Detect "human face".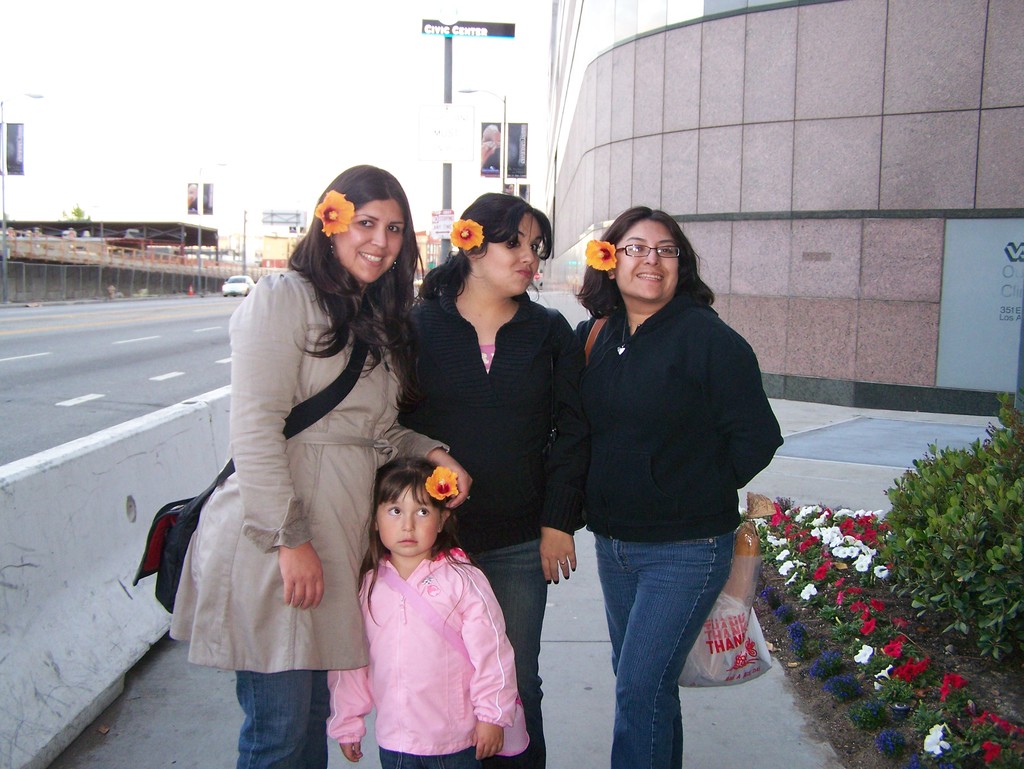
Detected at (left=335, top=194, right=408, bottom=280).
